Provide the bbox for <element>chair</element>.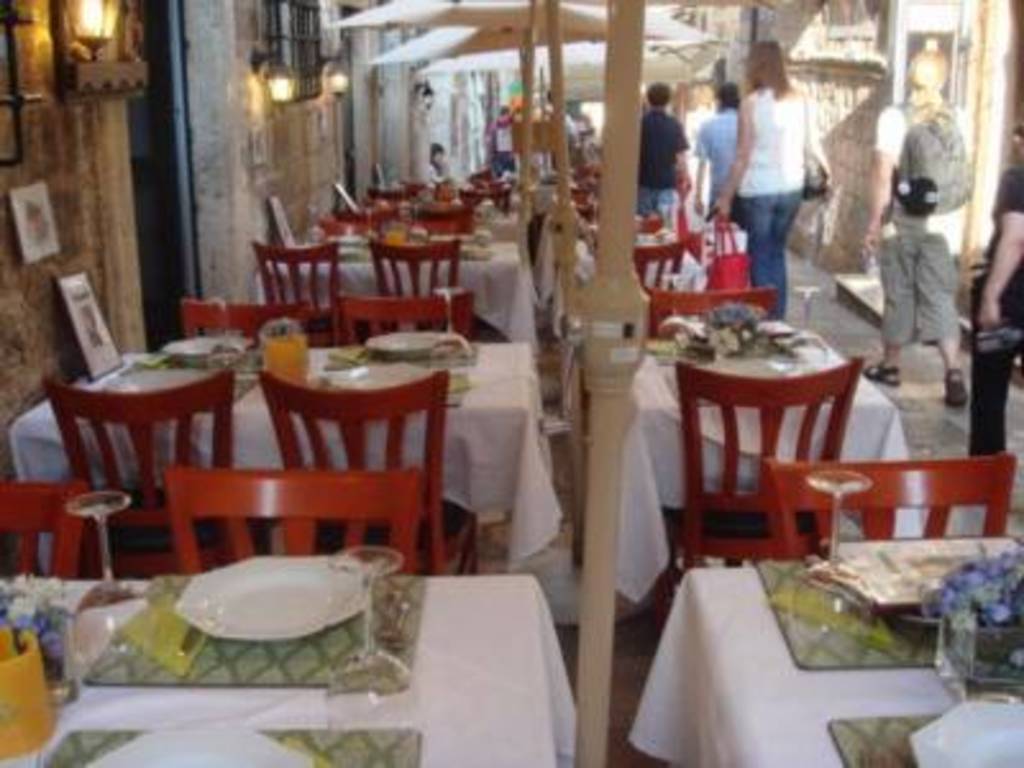
box=[627, 243, 686, 294].
